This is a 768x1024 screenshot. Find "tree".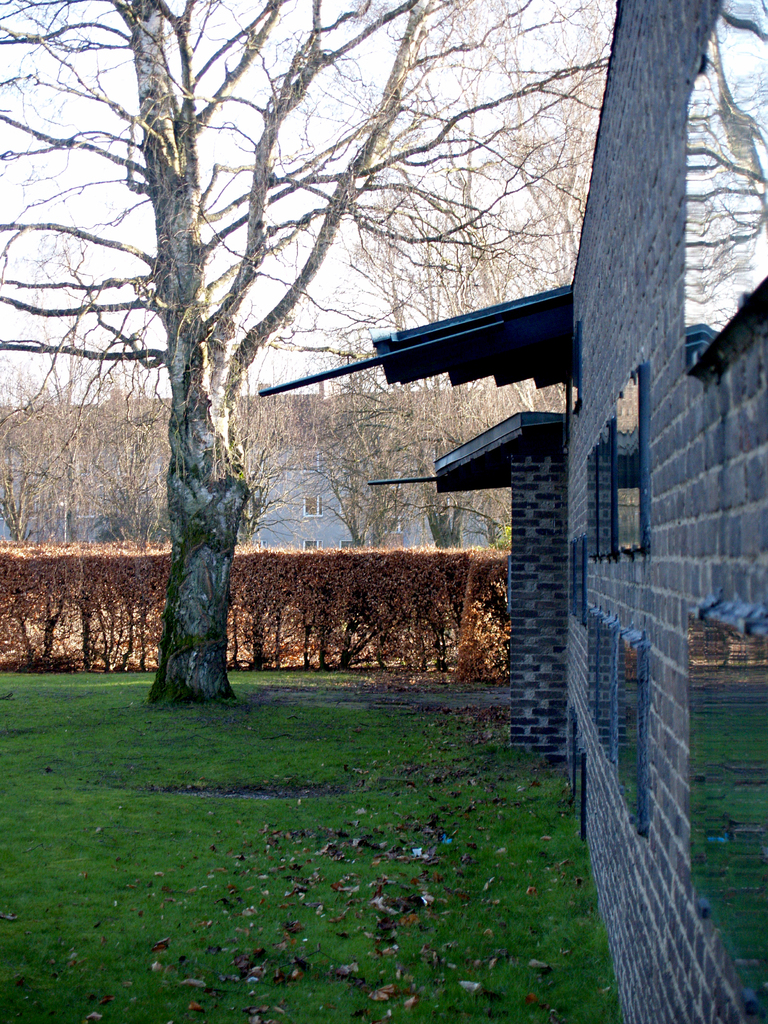
Bounding box: detection(0, 0, 767, 805).
